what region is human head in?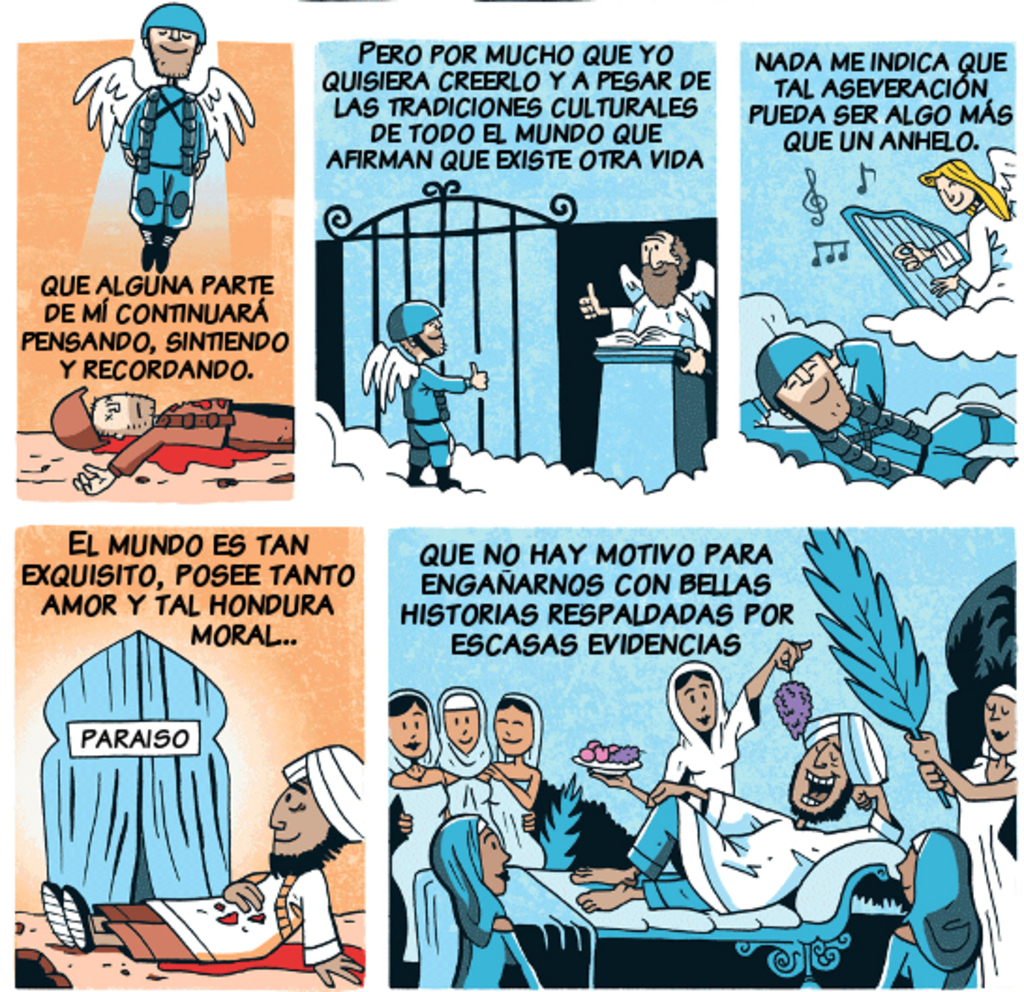
bbox(268, 773, 351, 874).
